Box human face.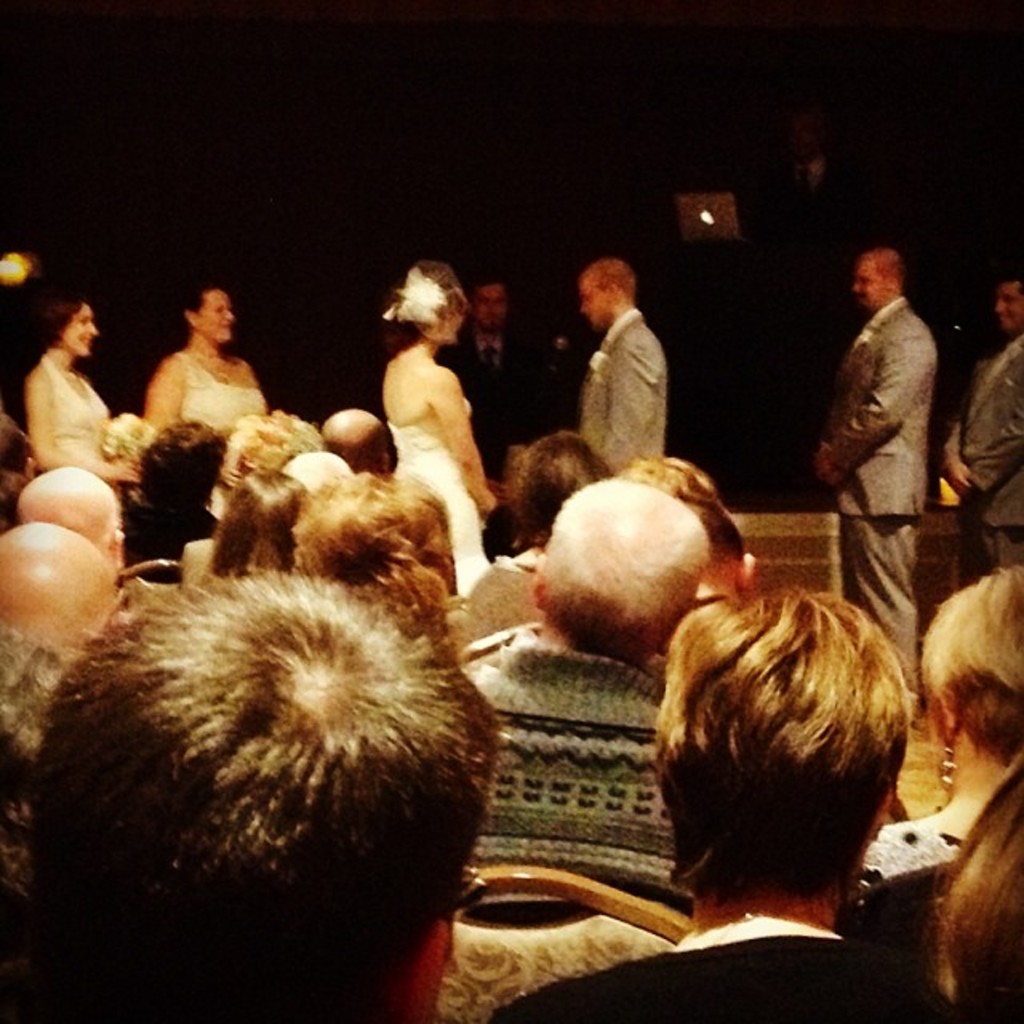
(left=61, top=301, right=99, bottom=360).
